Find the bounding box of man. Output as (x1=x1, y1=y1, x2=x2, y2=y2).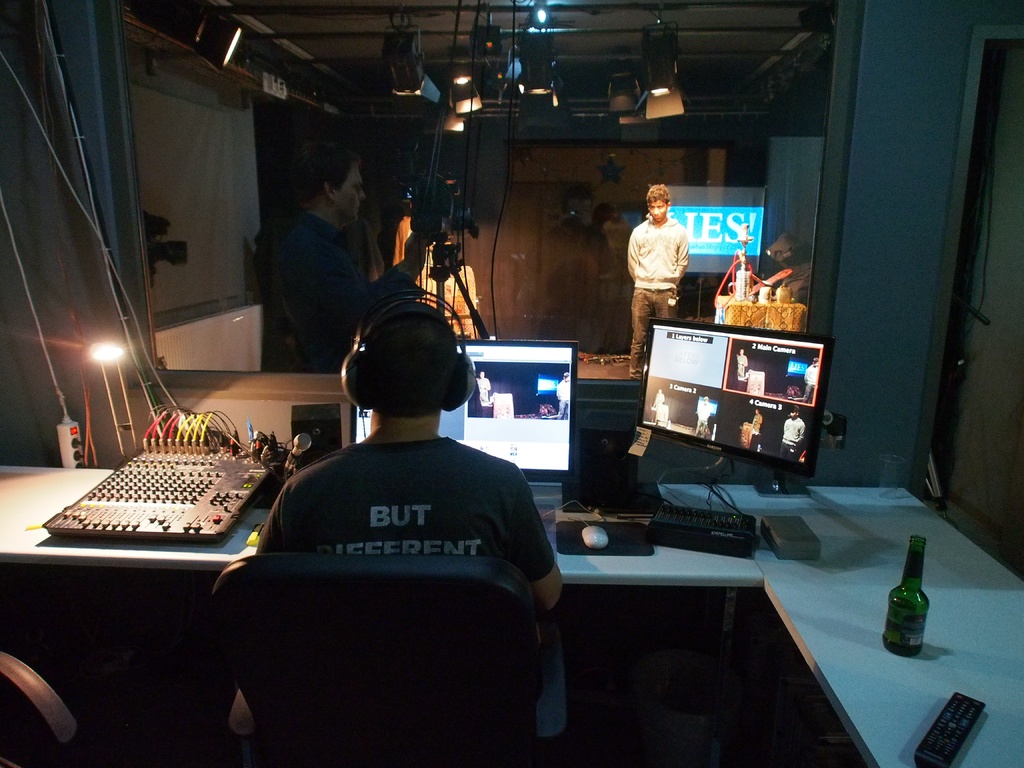
(x1=259, y1=141, x2=435, y2=374).
